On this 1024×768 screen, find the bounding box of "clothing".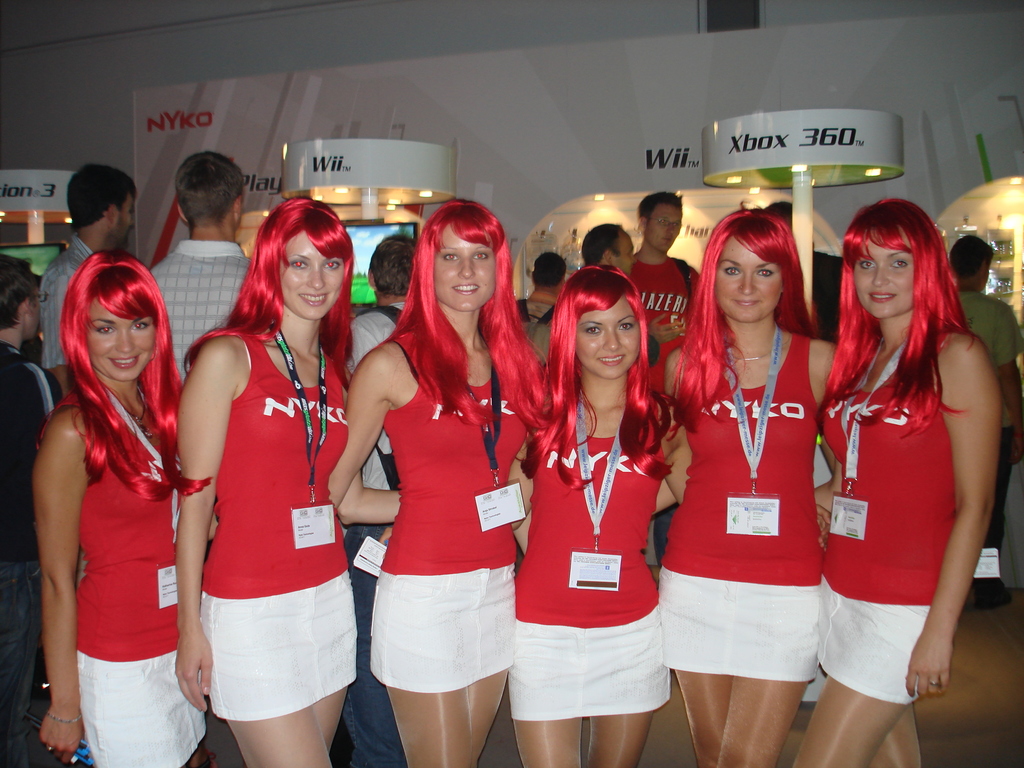
Bounding box: (x1=144, y1=237, x2=257, y2=373).
